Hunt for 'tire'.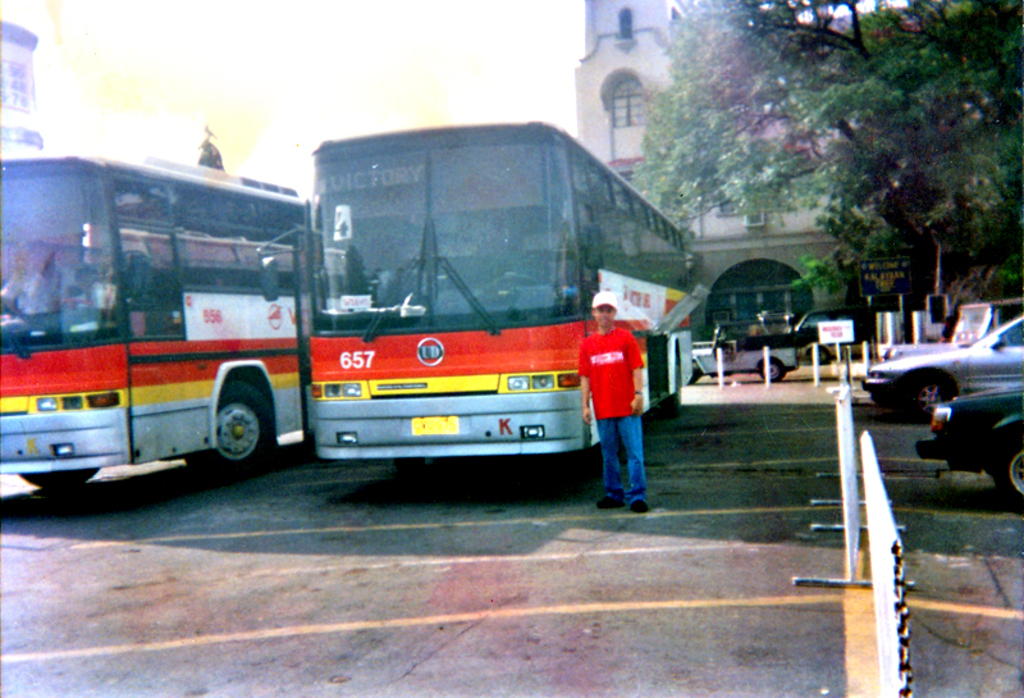
Hunted down at [18, 469, 101, 497].
